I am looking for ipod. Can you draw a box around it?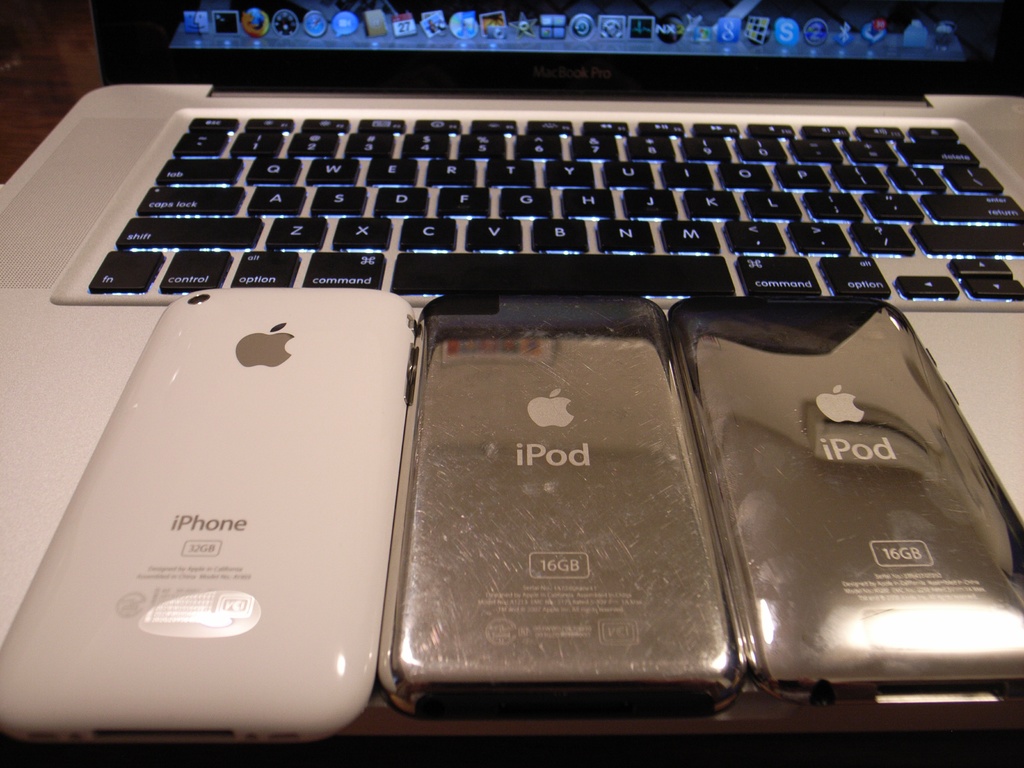
Sure, the bounding box is [x1=670, y1=280, x2=1023, y2=691].
